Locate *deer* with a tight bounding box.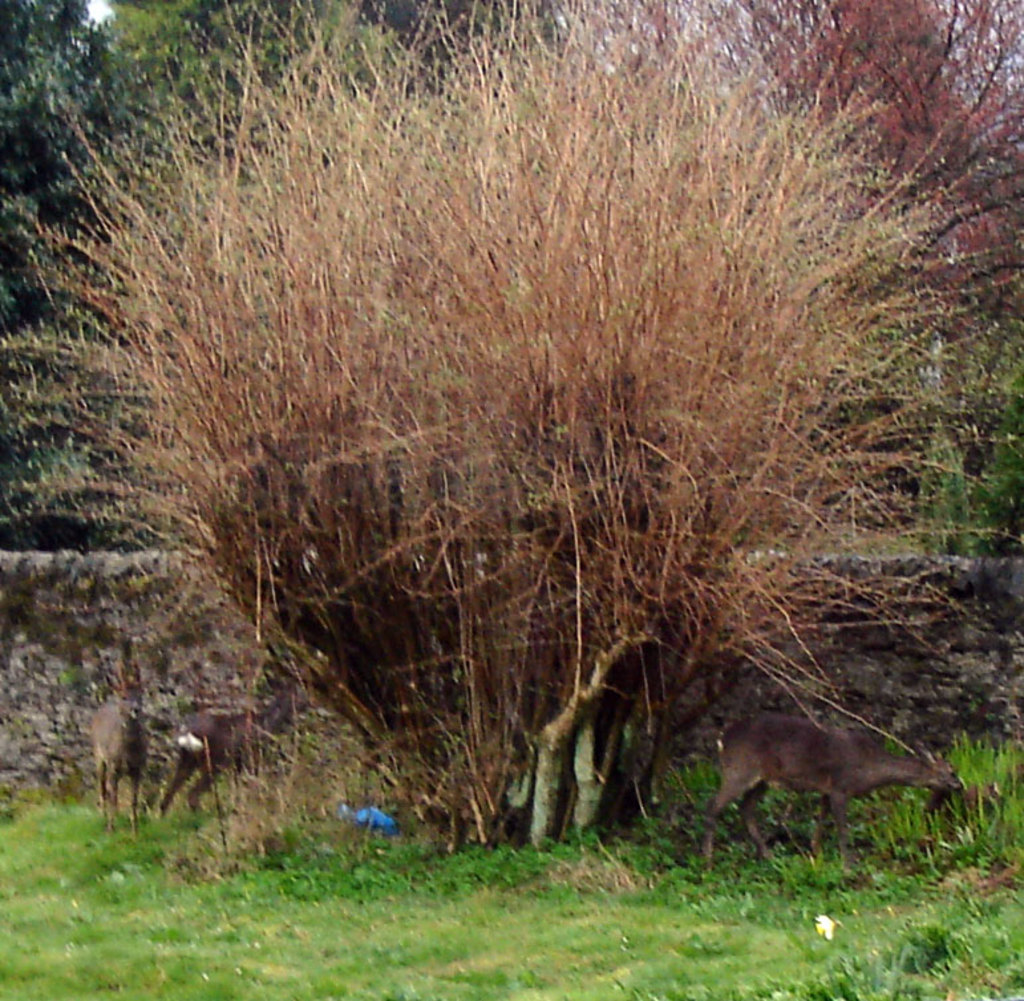
Rect(153, 660, 311, 815).
